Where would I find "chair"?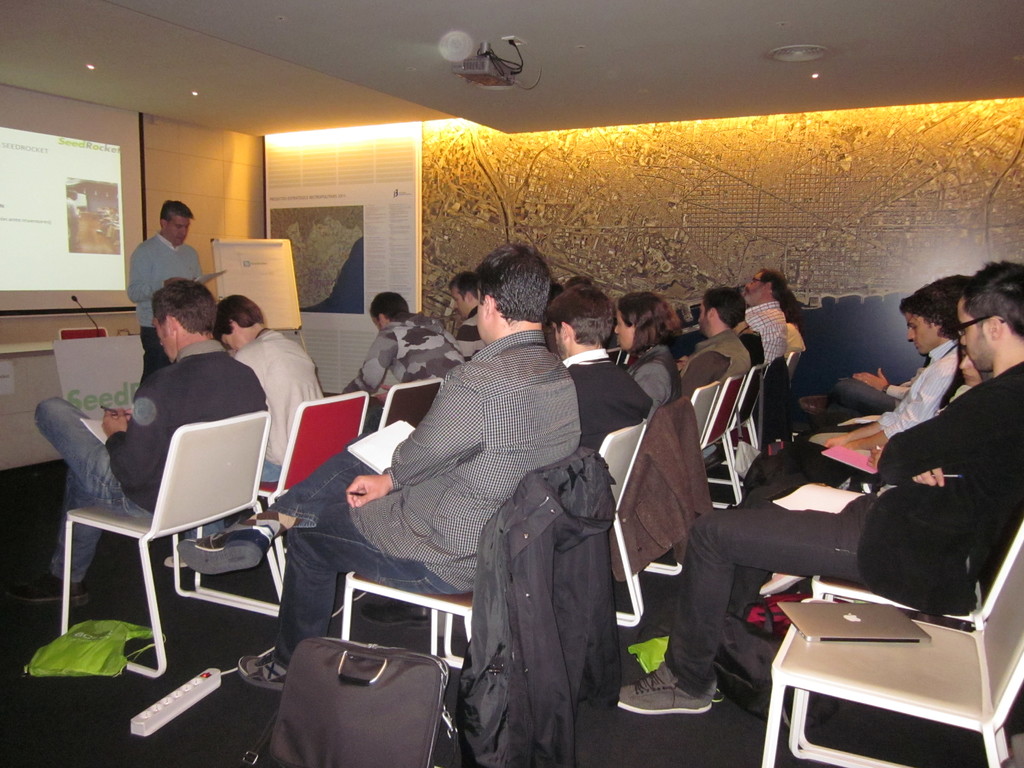
At 377:378:440:430.
